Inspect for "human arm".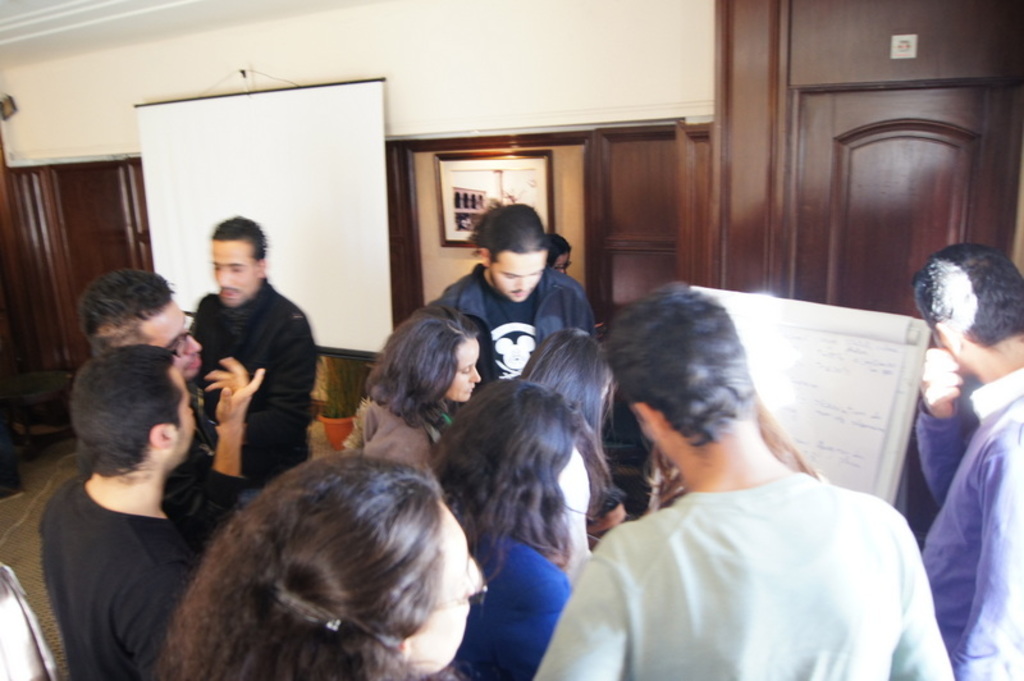
Inspection: bbox(955, 480, 1023, 680).
